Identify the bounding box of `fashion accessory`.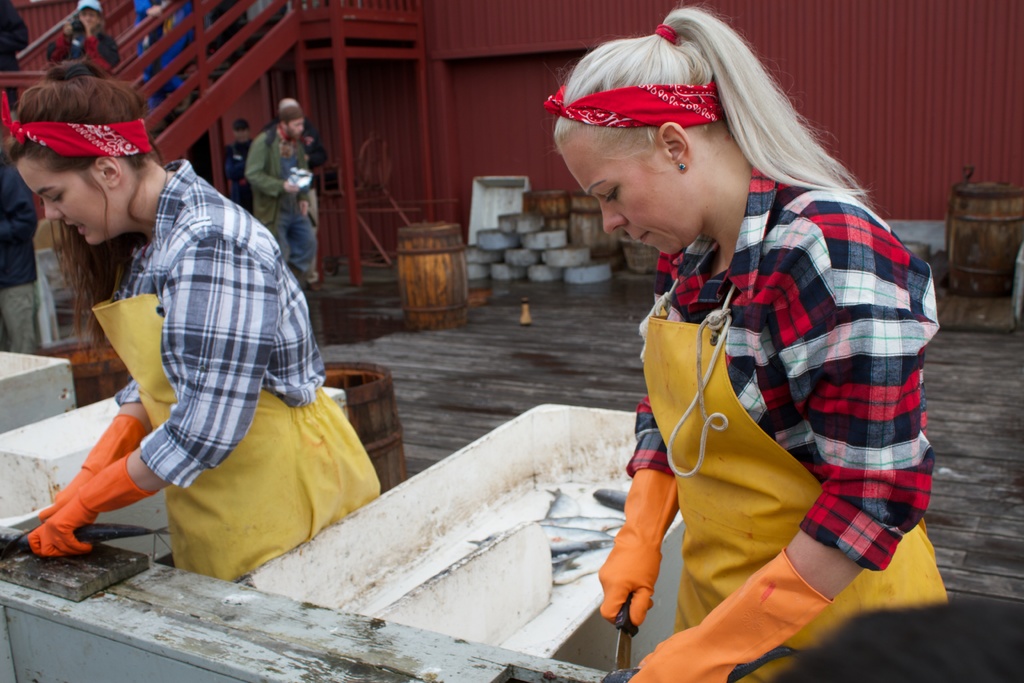
left=675, top=160, right=690, bottom=171.
